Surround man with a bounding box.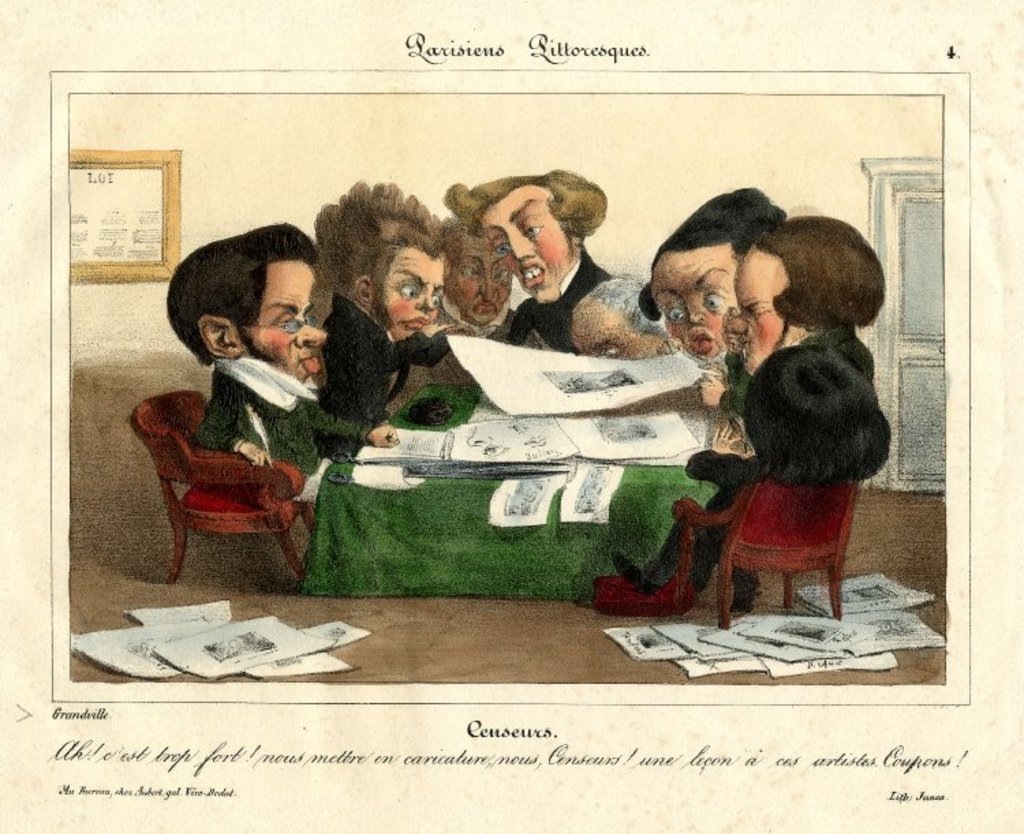
<box>642,183,797,445</box>.
